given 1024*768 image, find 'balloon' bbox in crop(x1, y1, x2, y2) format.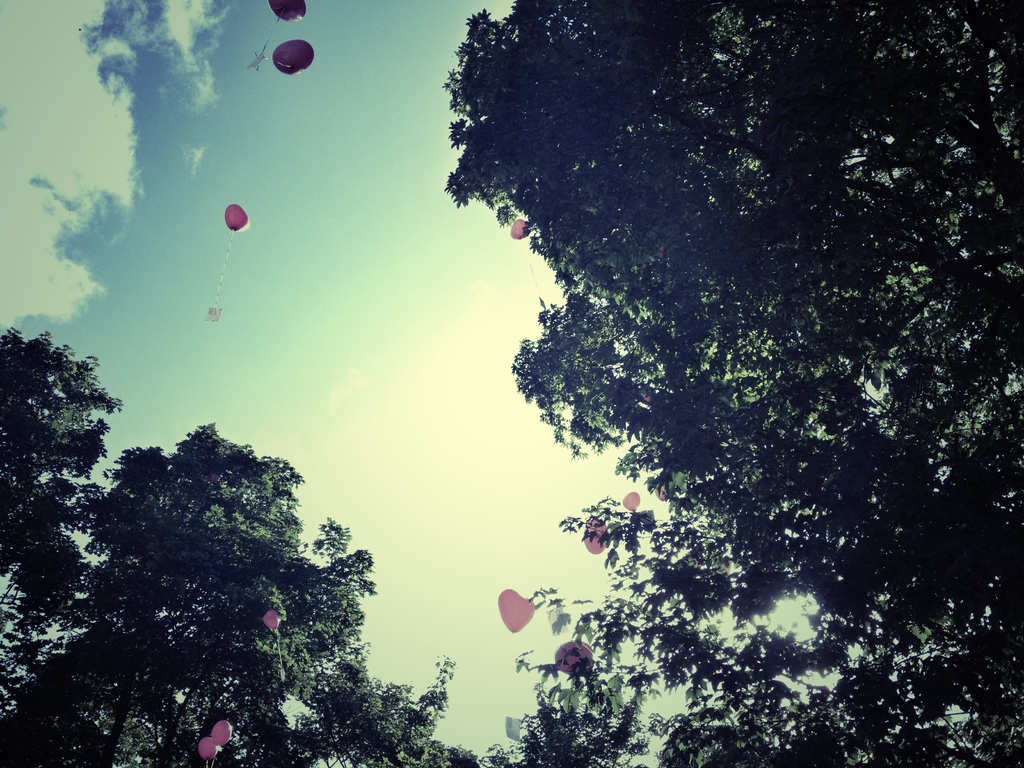
crop(622, 493, 644, 513).
